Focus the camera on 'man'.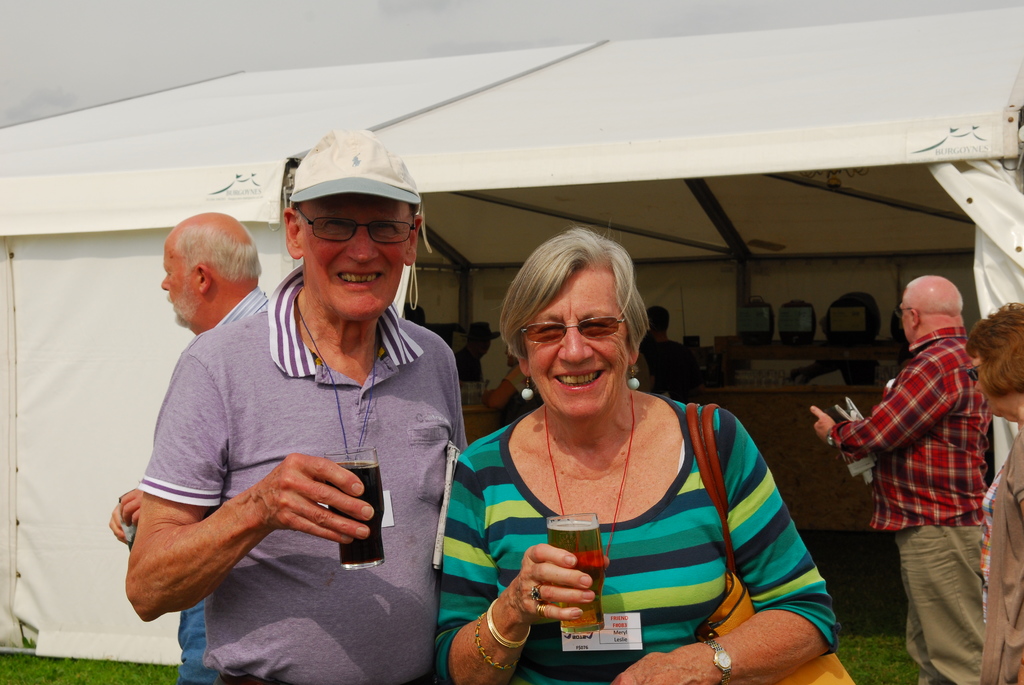
Focus region: 122,130,470,684.
